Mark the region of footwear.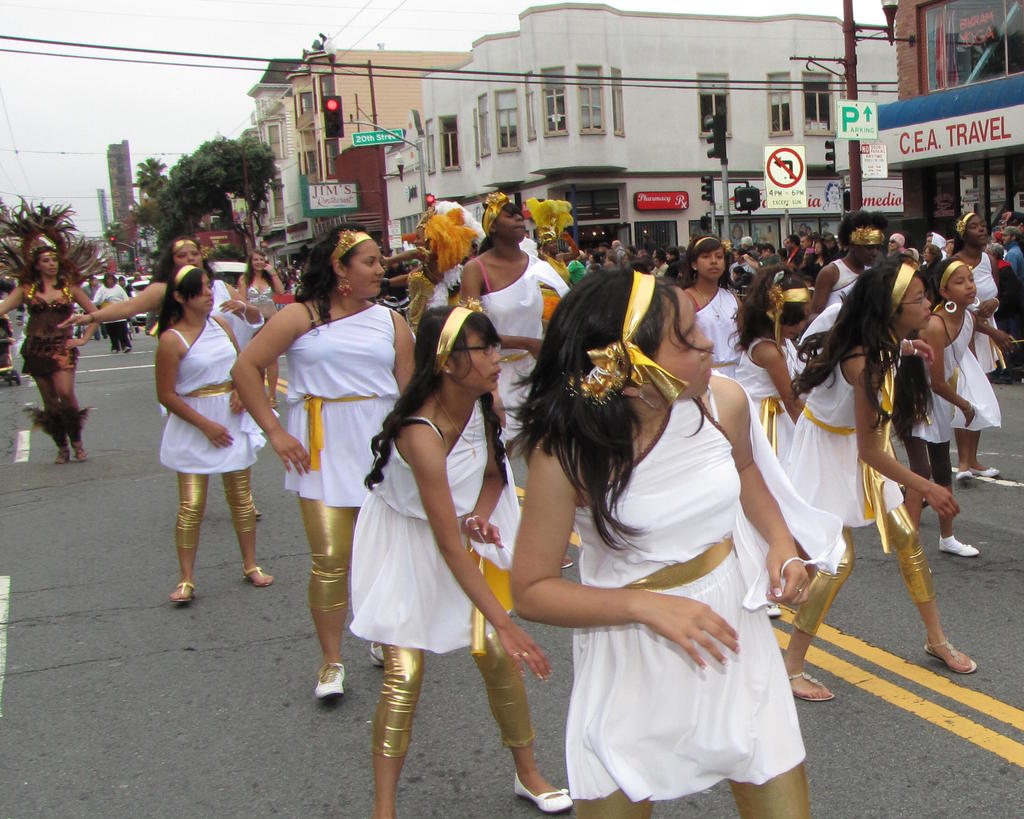
Region: (938, 536, 979, 554).
